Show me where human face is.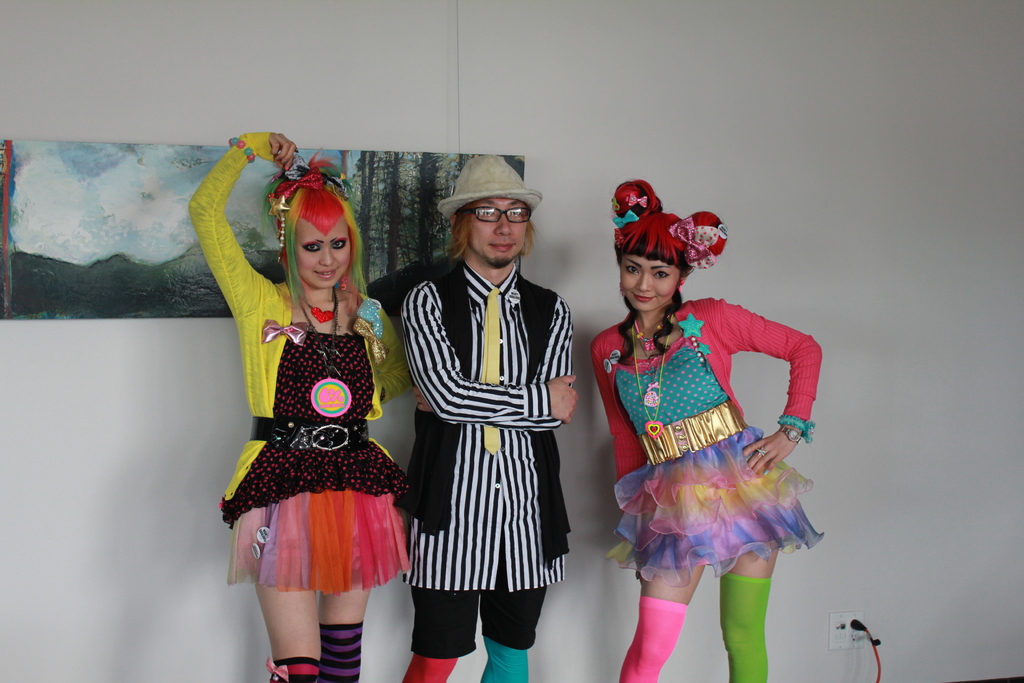
human face is at rect(619, 253, 680, 308).
